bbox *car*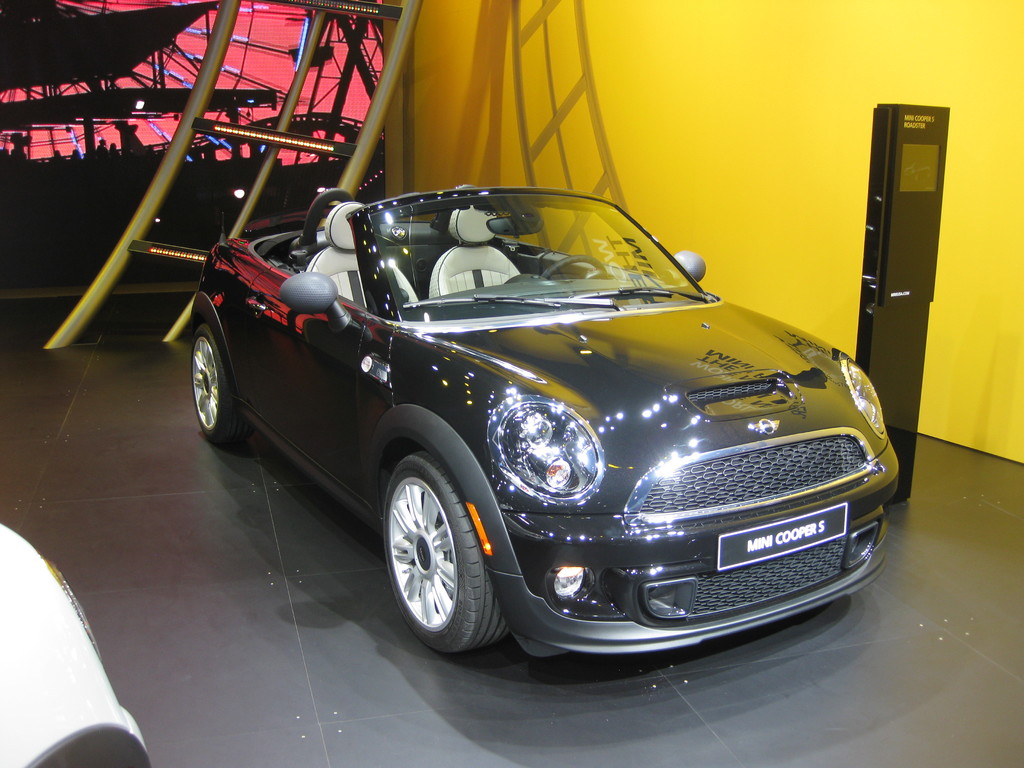
(x1=188, y1=181, x2=904, y2=659)
